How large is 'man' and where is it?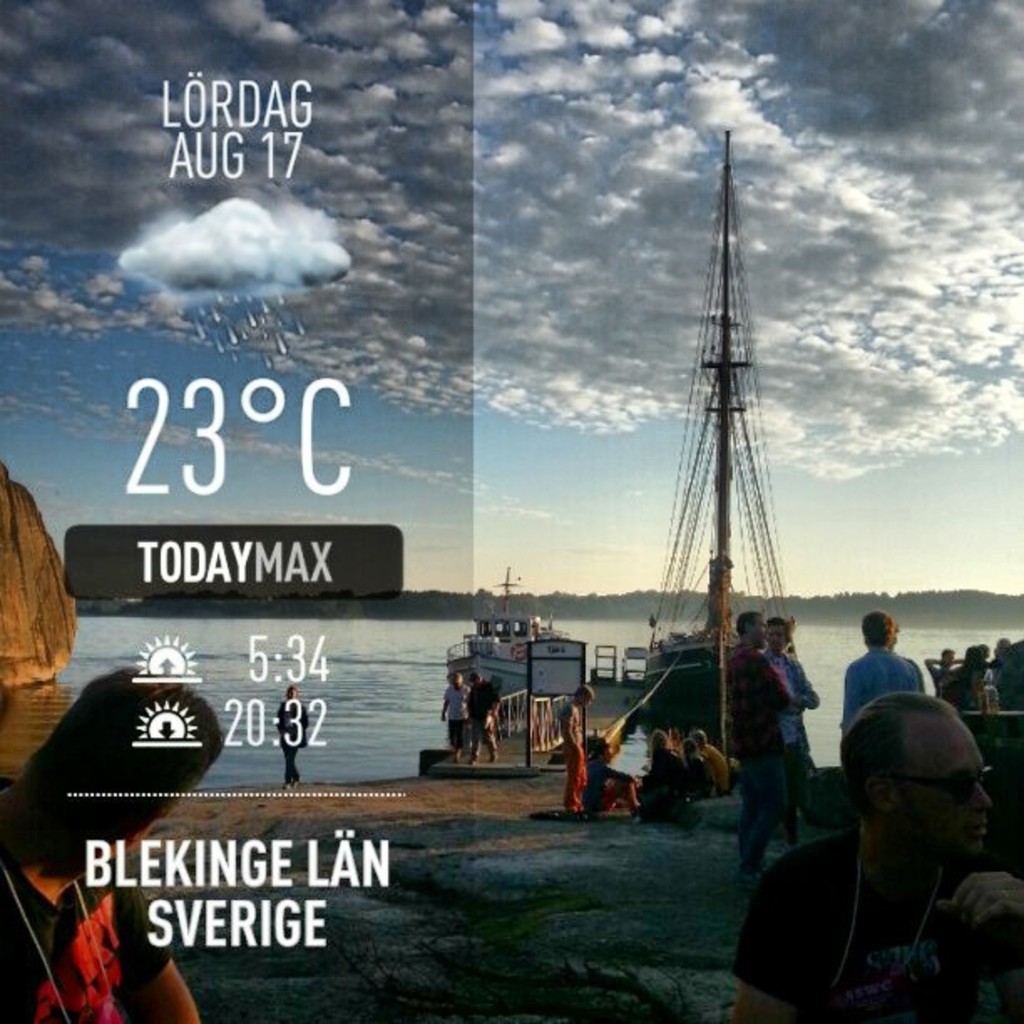
Bounding box: pyautogui.locateOnScreen(728, 612, 803, 850).
